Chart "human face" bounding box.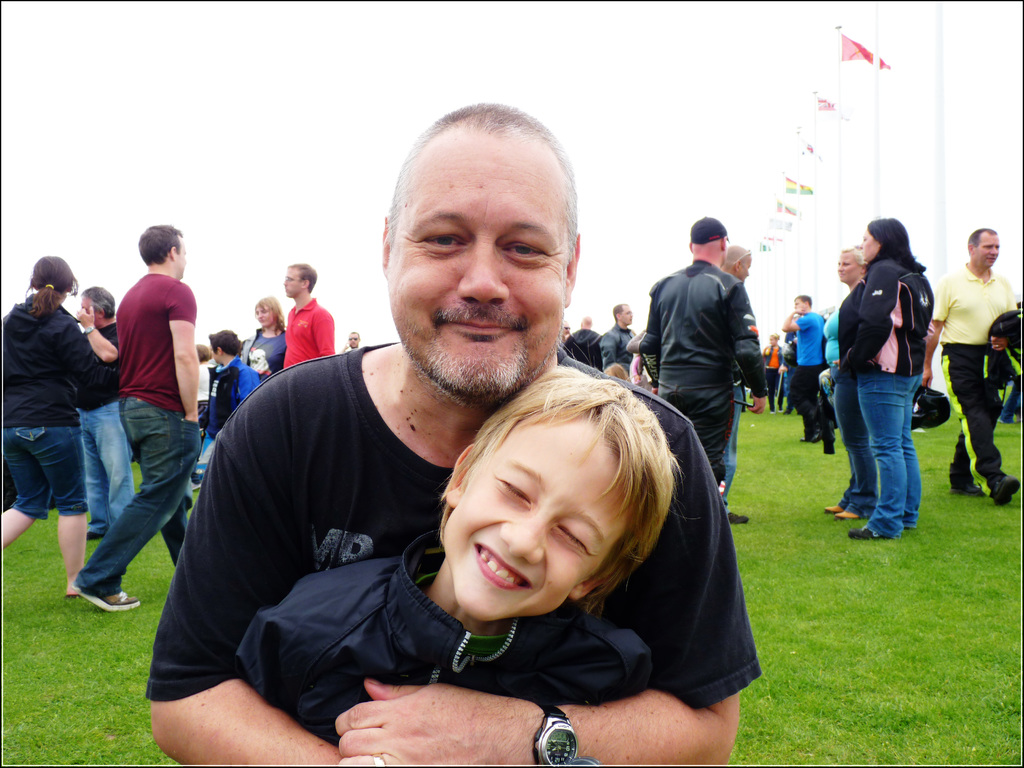
Charted: [x1=738, y1=252, x2=753, y2=281].
